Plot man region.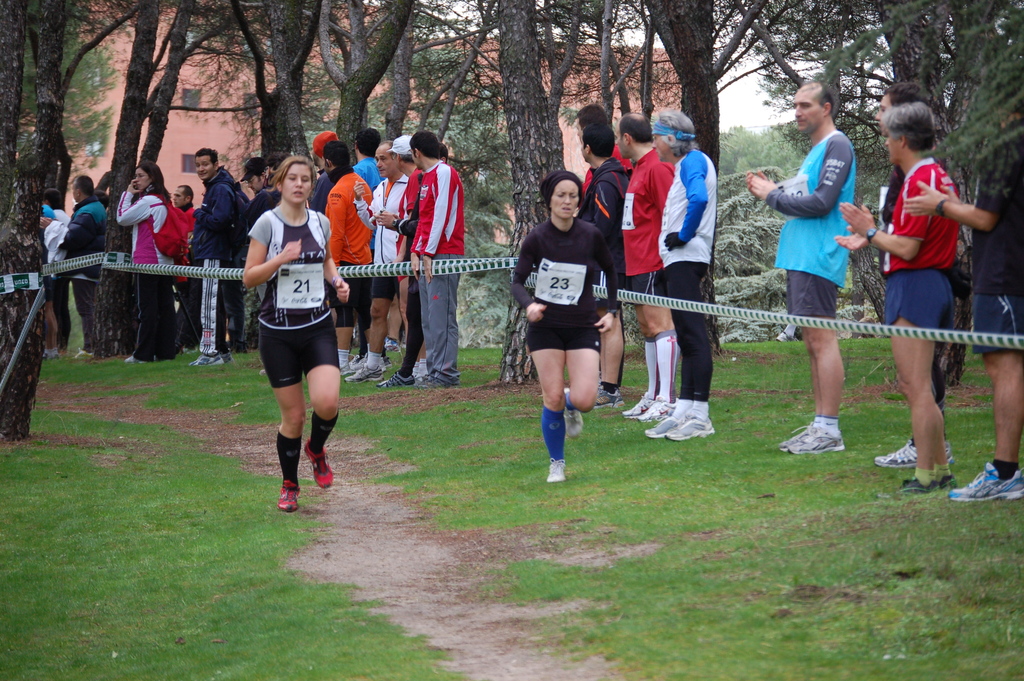
Plotted at Rect(618, 109, 675, 425).
